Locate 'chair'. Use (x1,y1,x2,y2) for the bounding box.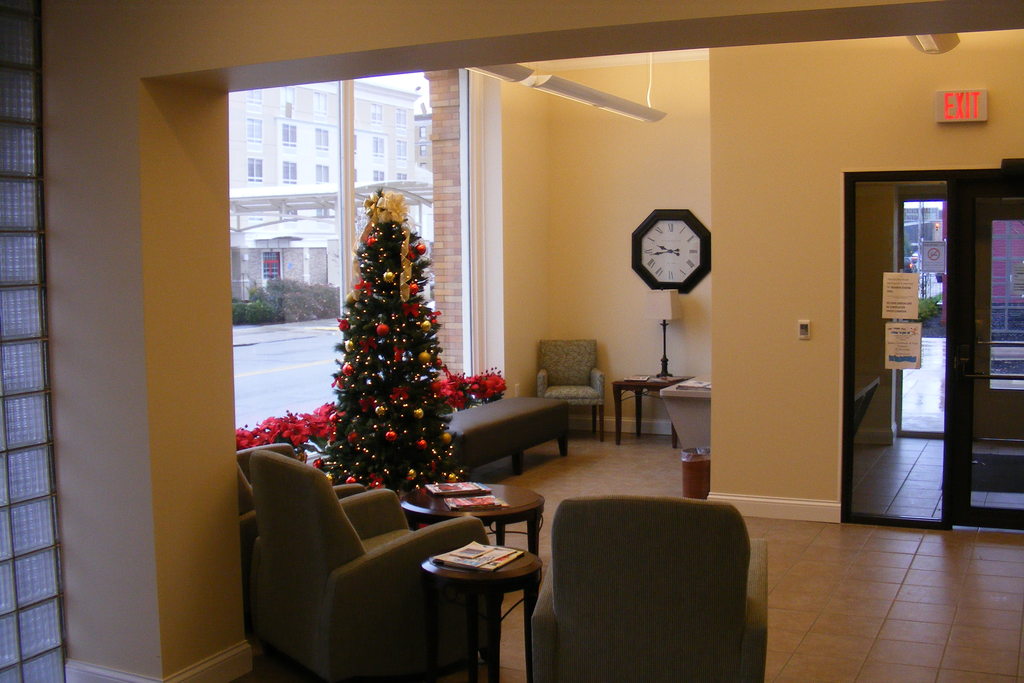
(520,486,772,671).
